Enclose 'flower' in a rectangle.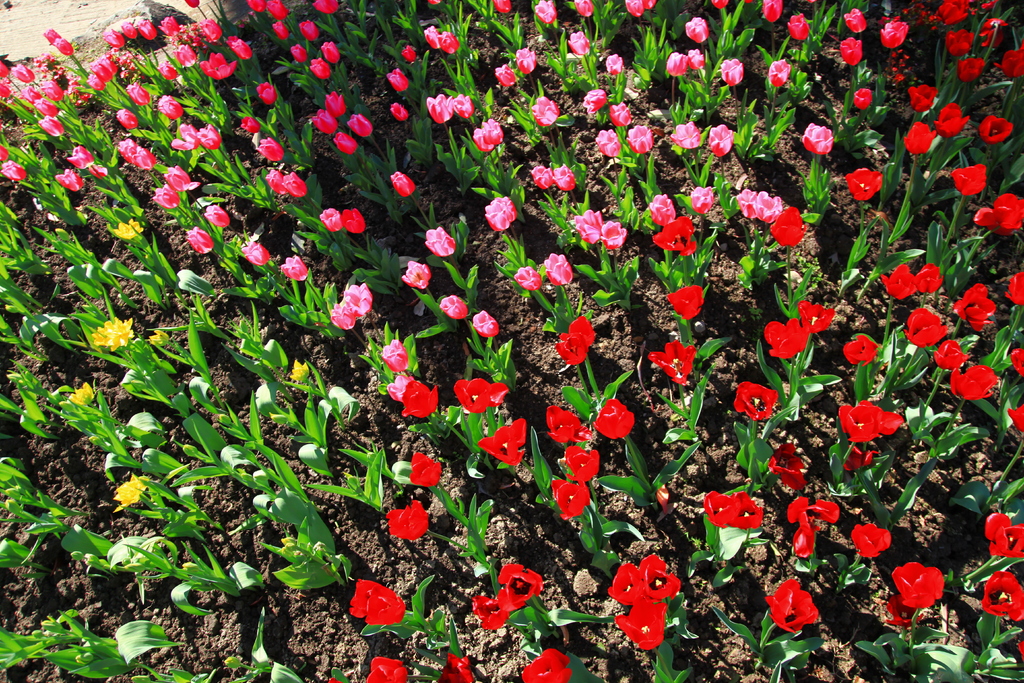
308, 58, 332, 81.
